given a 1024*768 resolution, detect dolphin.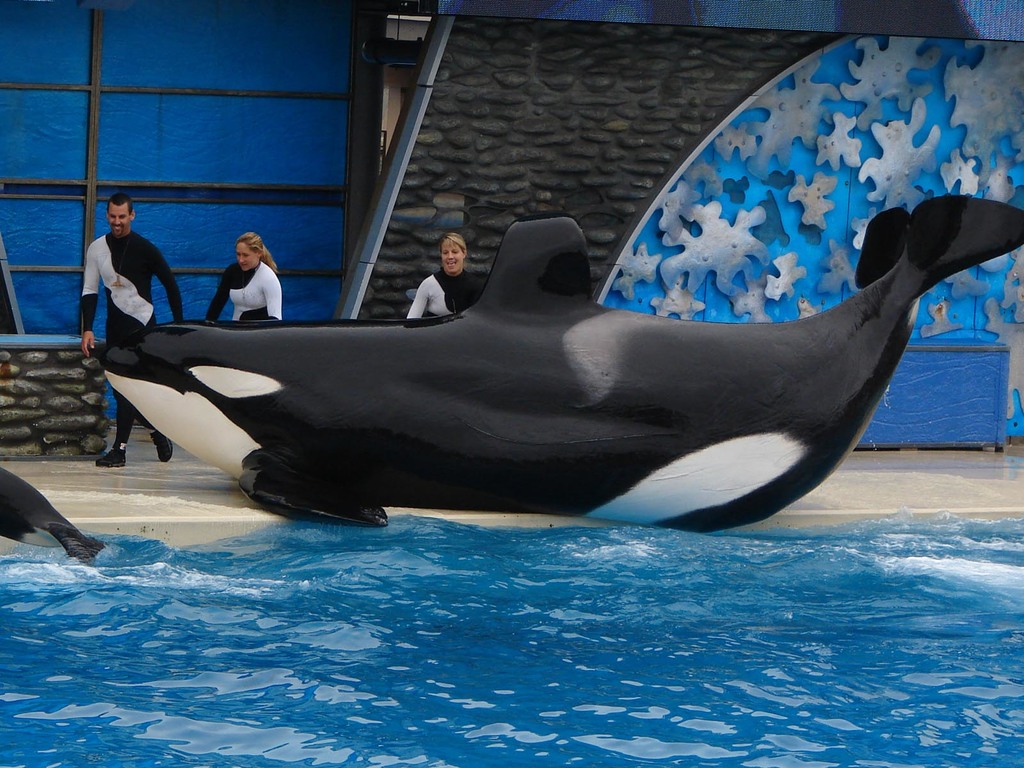
l=84, t=189, r=1023, b=554.
